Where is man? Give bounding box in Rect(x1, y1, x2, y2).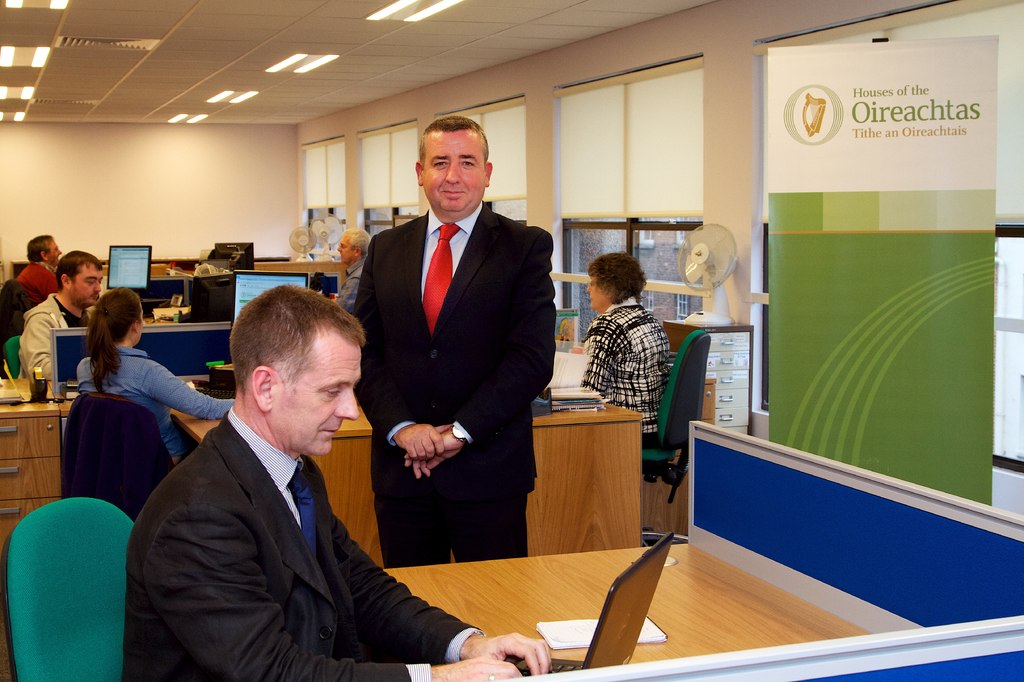
Rect(351, 117, 557, 567).
